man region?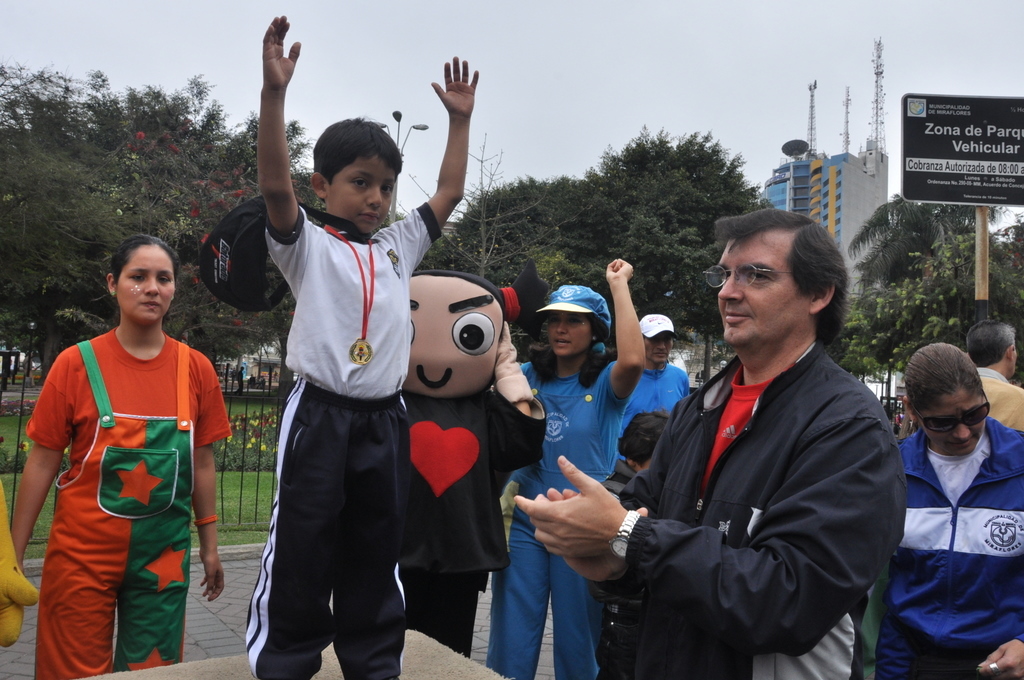
<bbox>964, 318, 1023, 430</bbox>
